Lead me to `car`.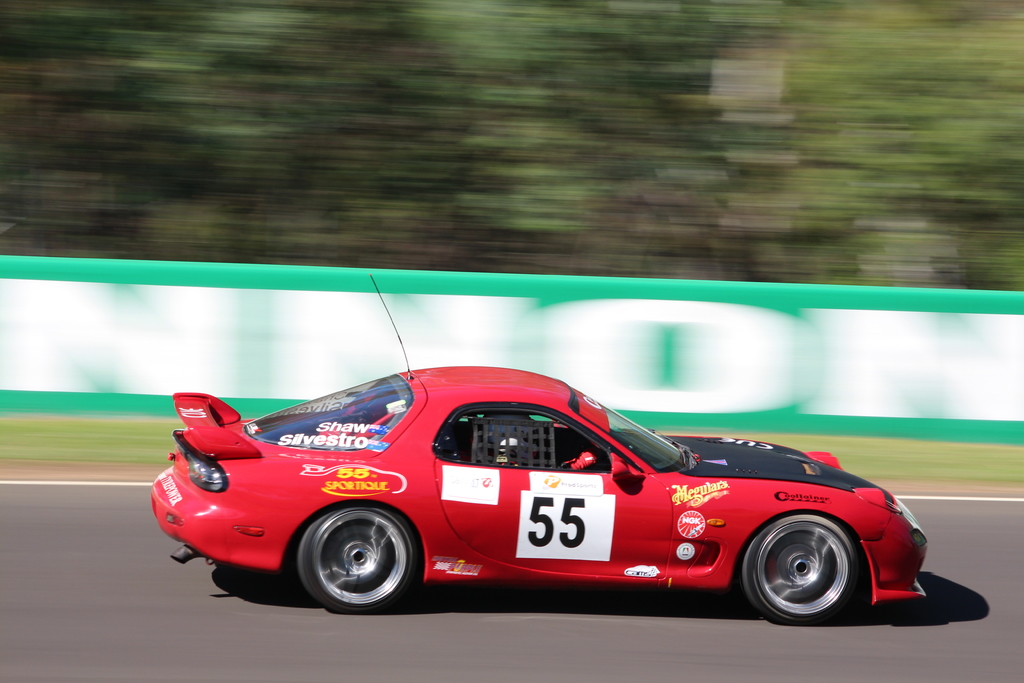
Lead to <region>122, 370, 984, 620</region>.
